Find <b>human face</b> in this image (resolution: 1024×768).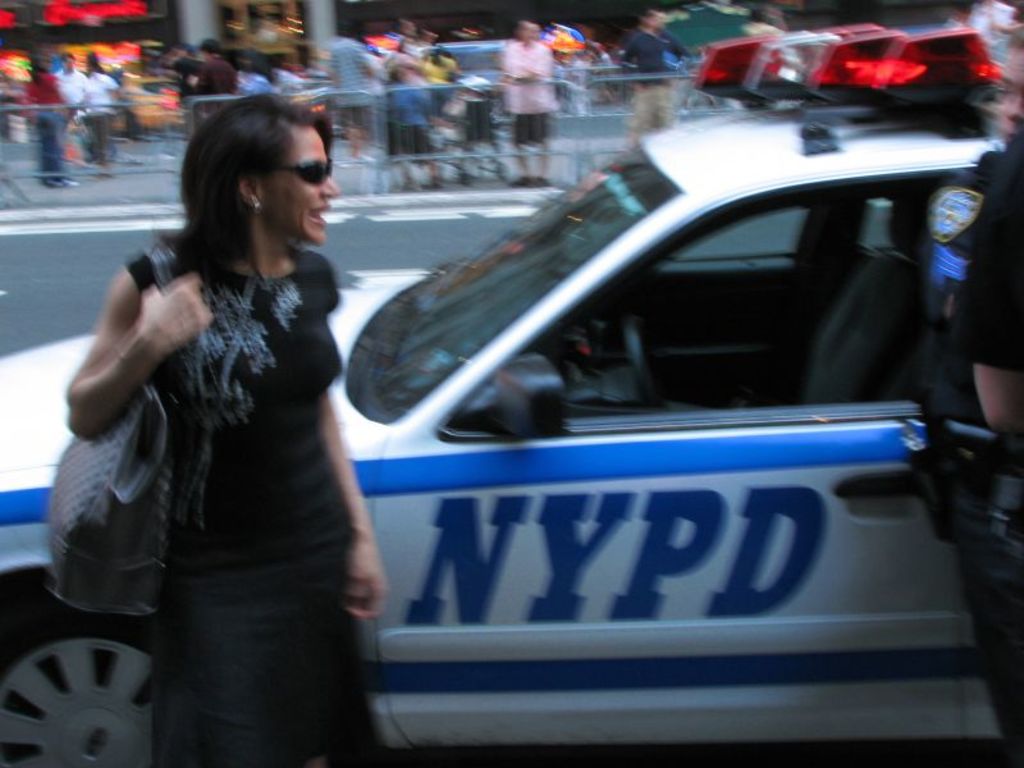
(x1=61, y1=51, x2=69, y2=65).
